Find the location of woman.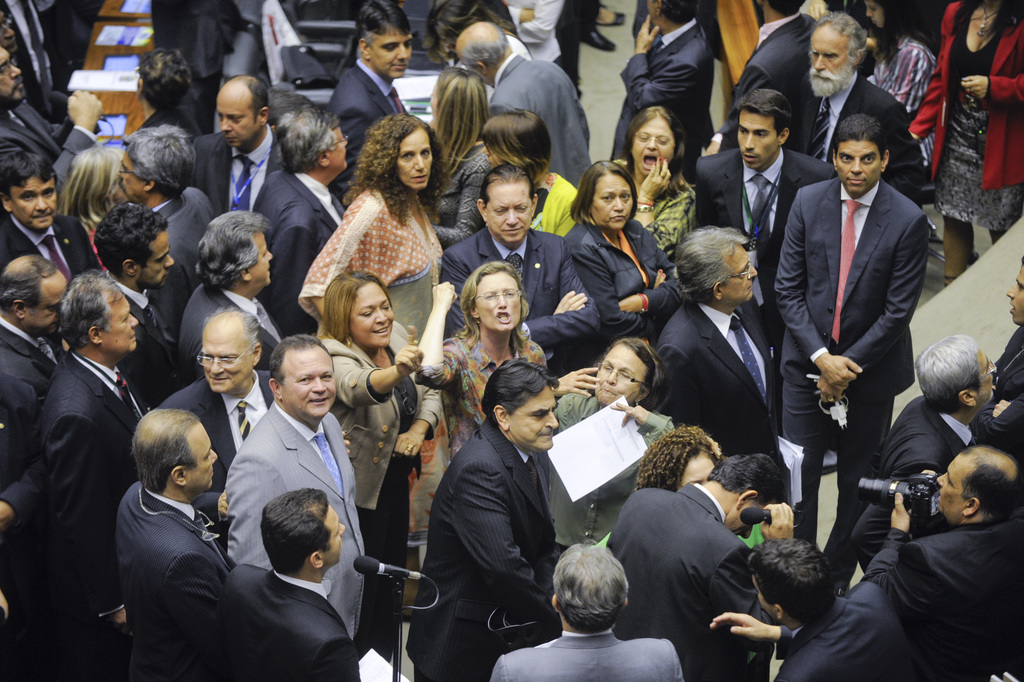
Location: BBox(617, 106, 713, 279).
